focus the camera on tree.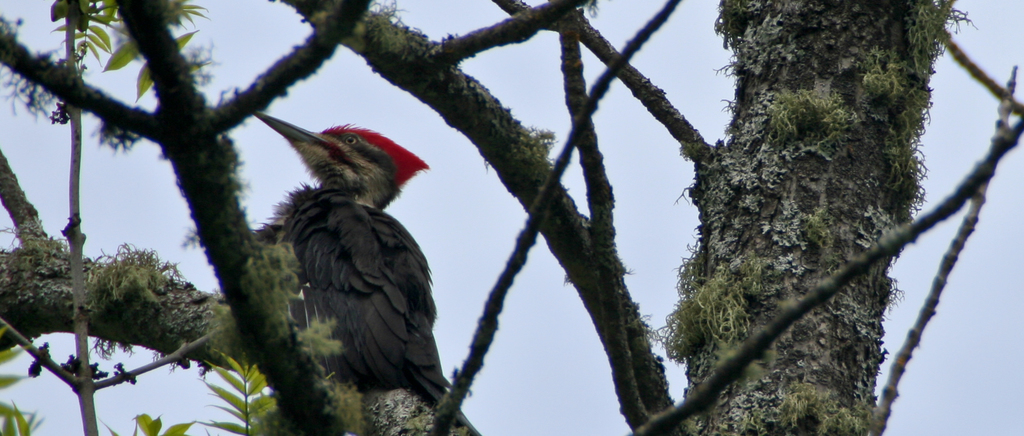
Focus region: [0, 0, 1023, 435].
